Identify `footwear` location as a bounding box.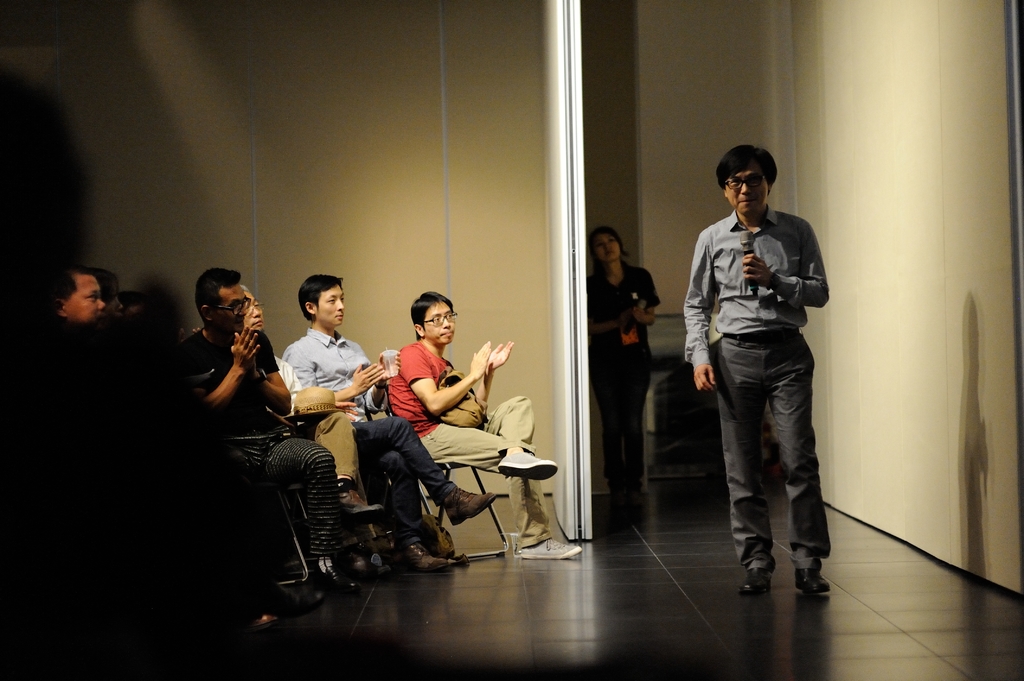
(738,563,774,592).
